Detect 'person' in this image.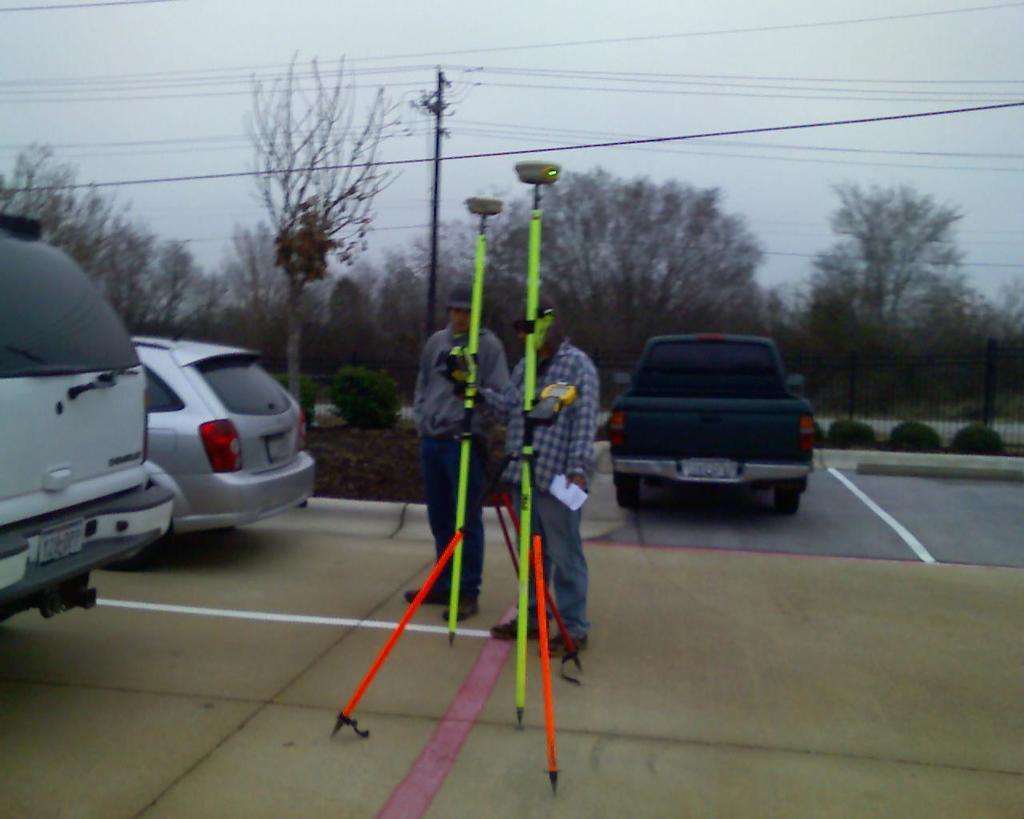
Detection: (402,285,512,621).
